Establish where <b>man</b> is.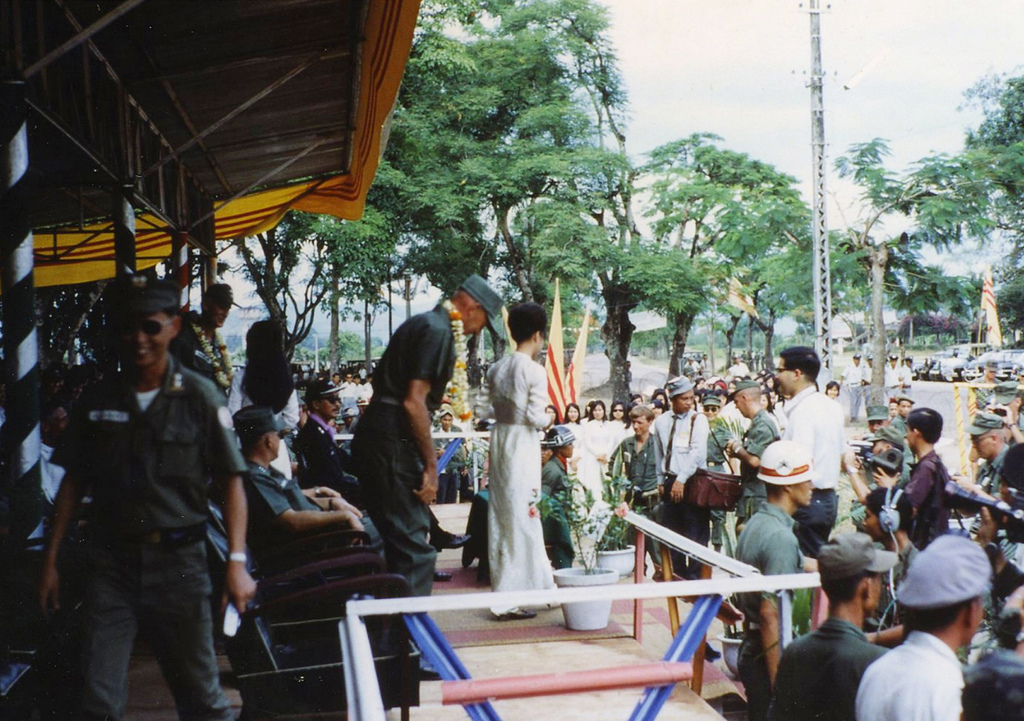
Established at bbox(163, 286, 239, 392).
